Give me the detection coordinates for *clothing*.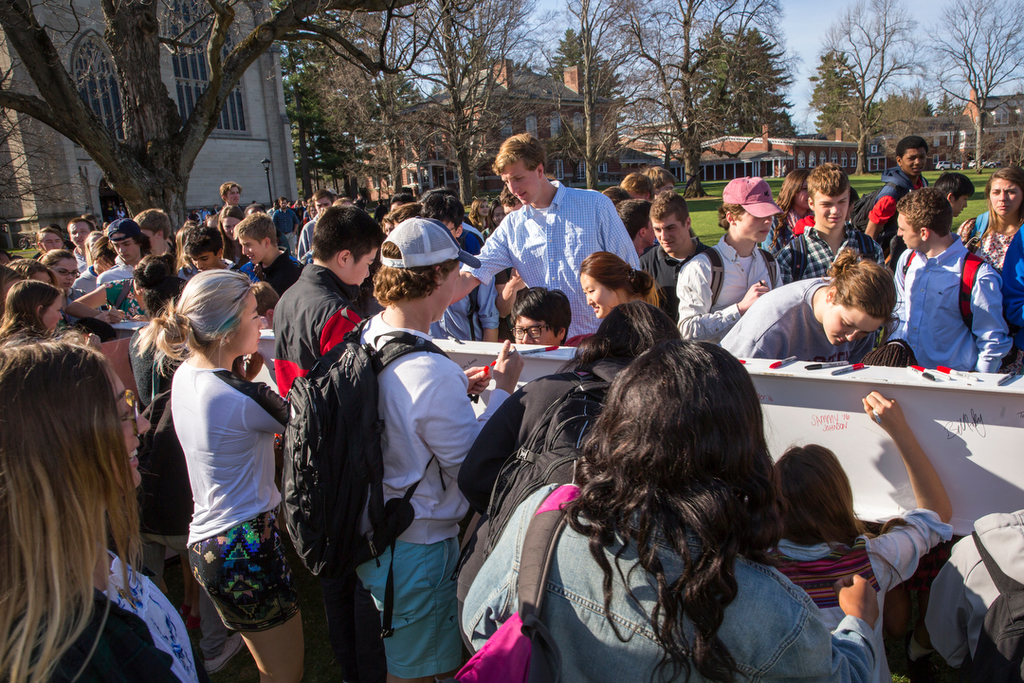
[x1=461, y1=365, x2=613, y2=508].
